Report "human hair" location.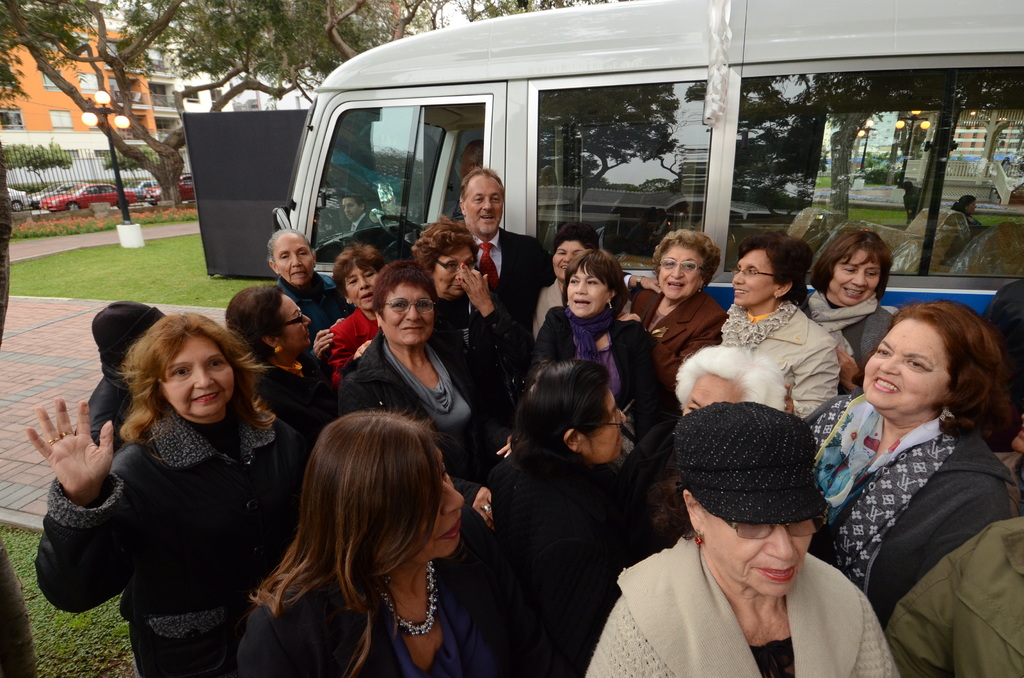
Report: (x1=891, y1=298, x2=1012, y2=434).
